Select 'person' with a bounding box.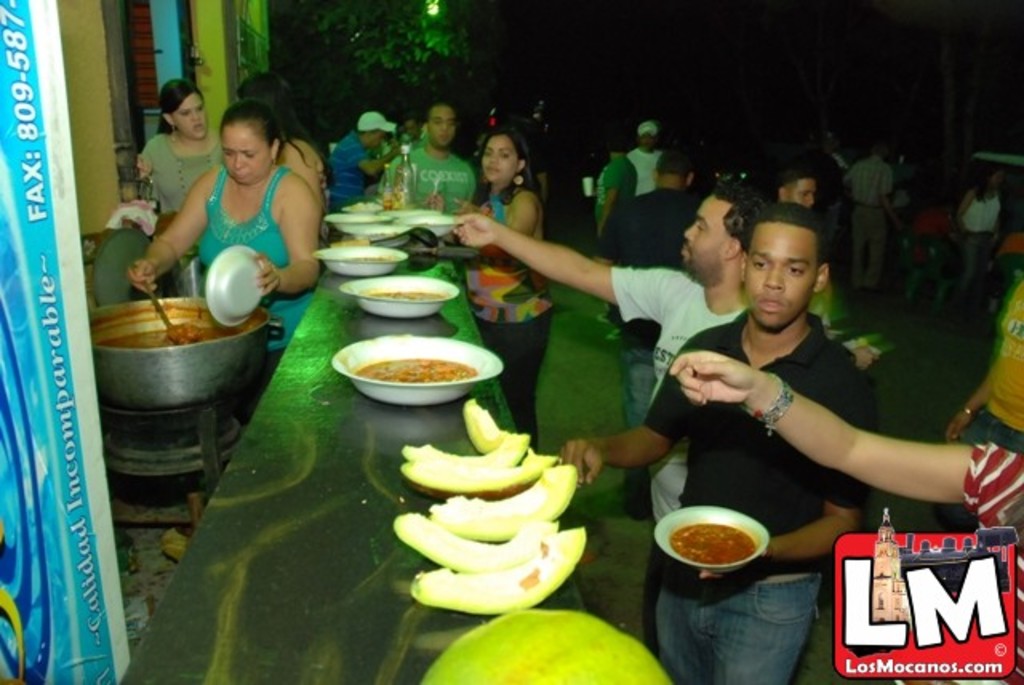
(331,110,408,218).
